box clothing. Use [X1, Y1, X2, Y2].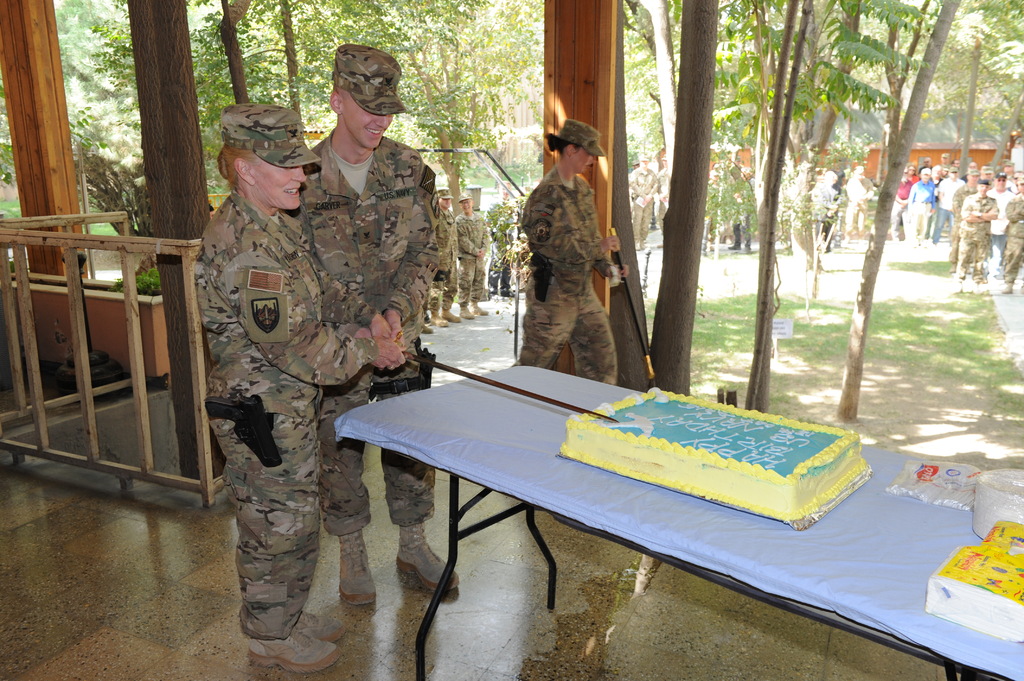
[945, 179, 975, 264].
